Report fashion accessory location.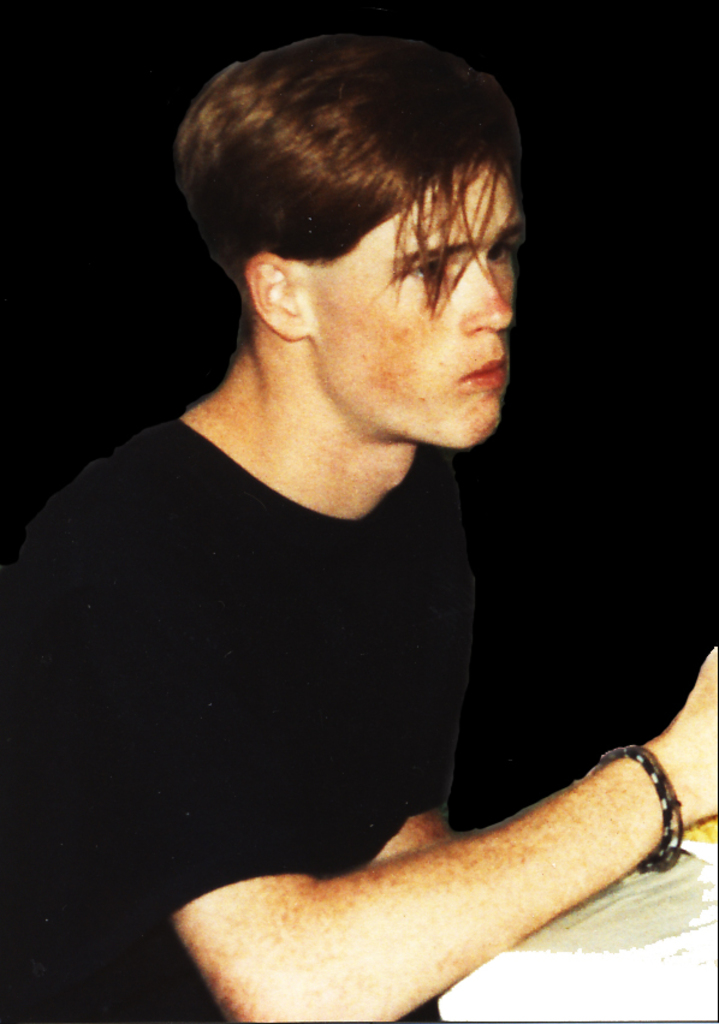
Report: bbox(598, 739, 685, 880).
